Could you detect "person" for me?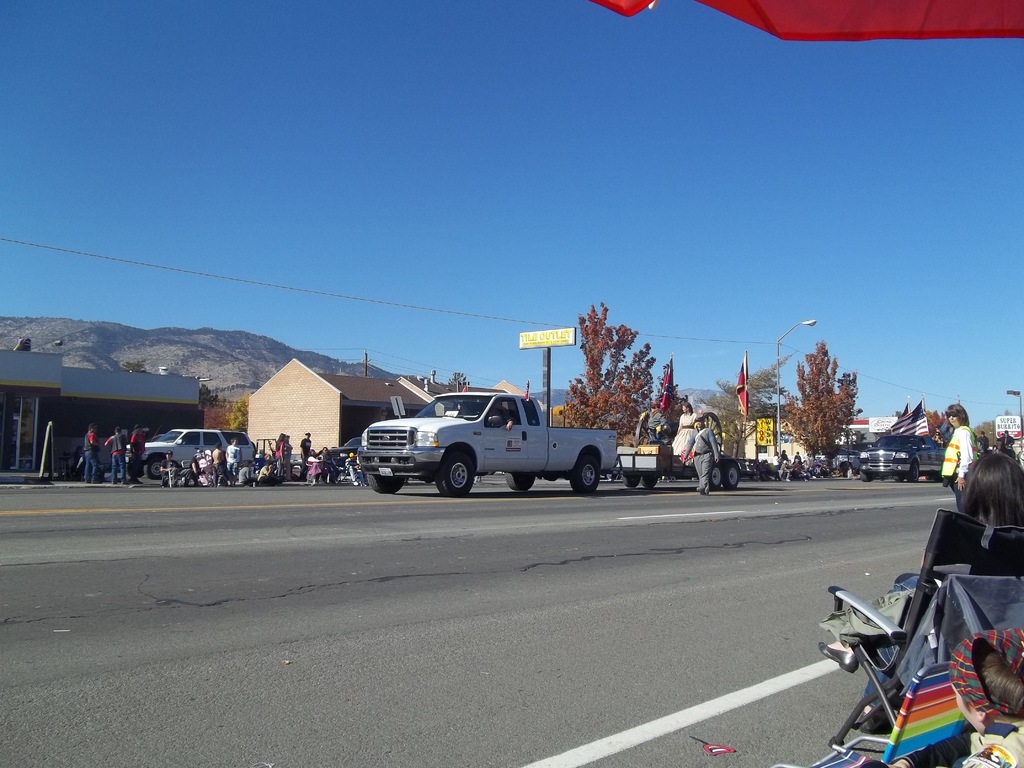
Detection result: pyautogui.locateOnScreen(668, 398, 696, 455).
